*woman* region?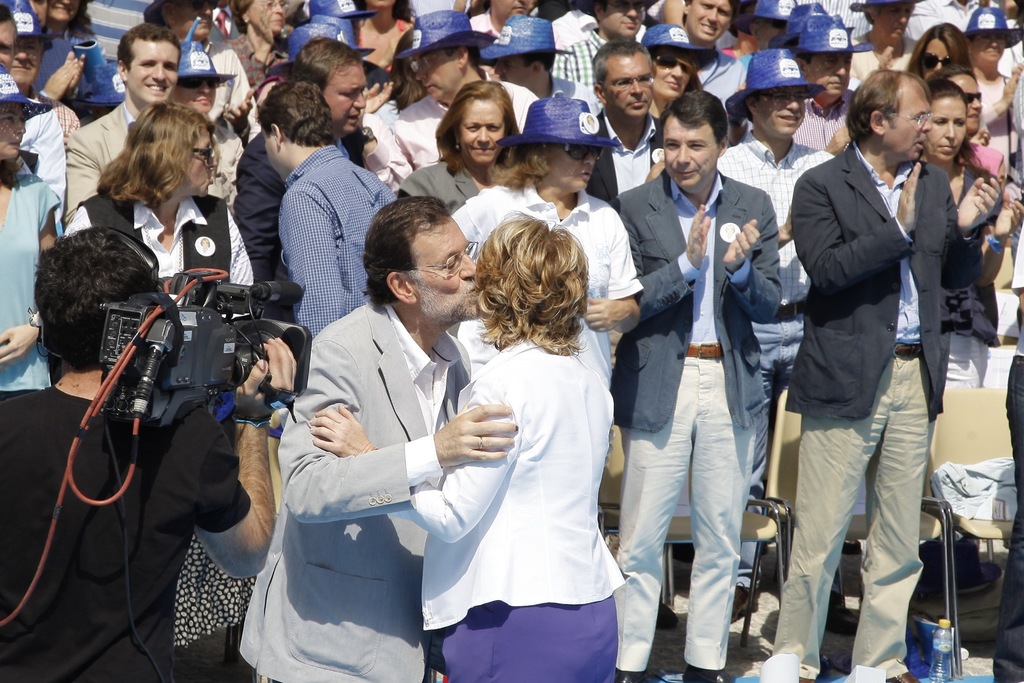
398, 78, 522, 226
